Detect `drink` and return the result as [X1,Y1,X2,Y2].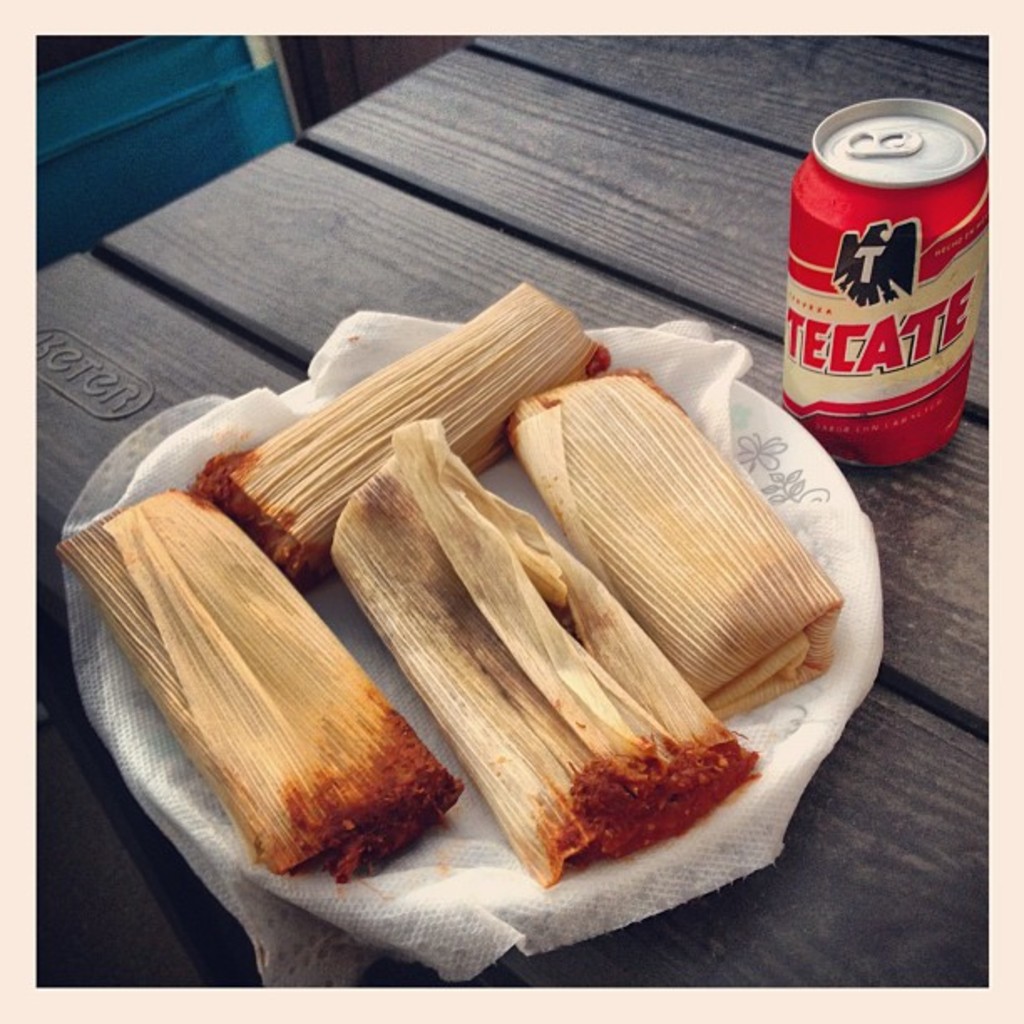
[770,74,992,470].
